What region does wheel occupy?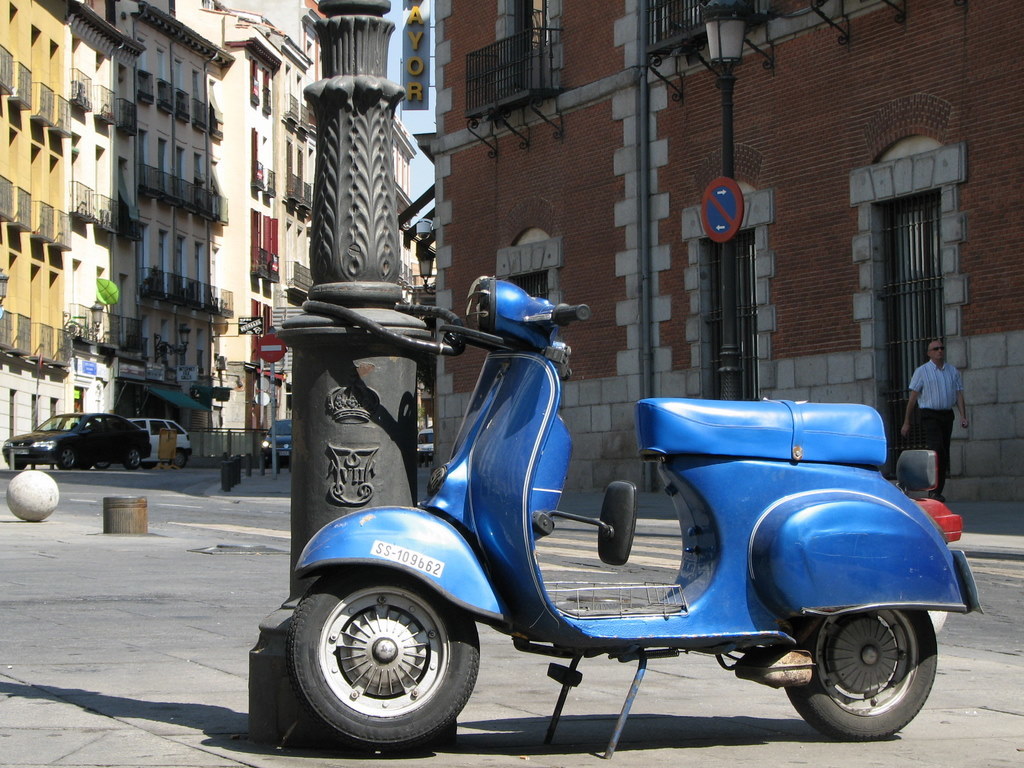
<box>55,443,76,470</box>.
